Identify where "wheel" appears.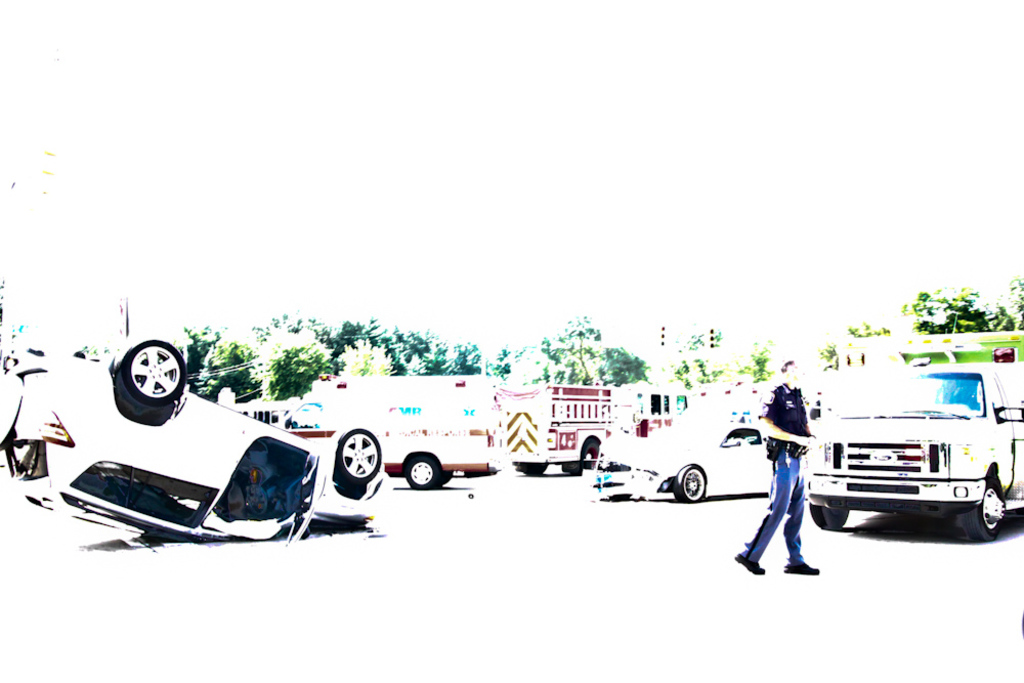
Appears at x1=811, y1=506, x2=851, y2=528.
